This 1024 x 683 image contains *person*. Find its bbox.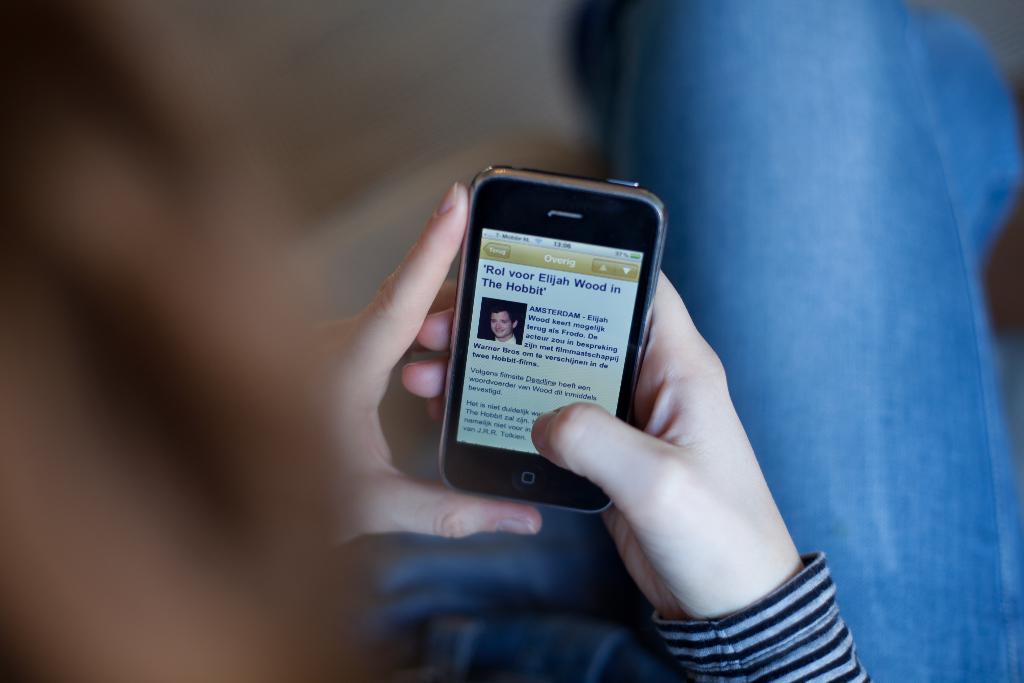
<bbox>486, 305, 524, 344</bbox>.
